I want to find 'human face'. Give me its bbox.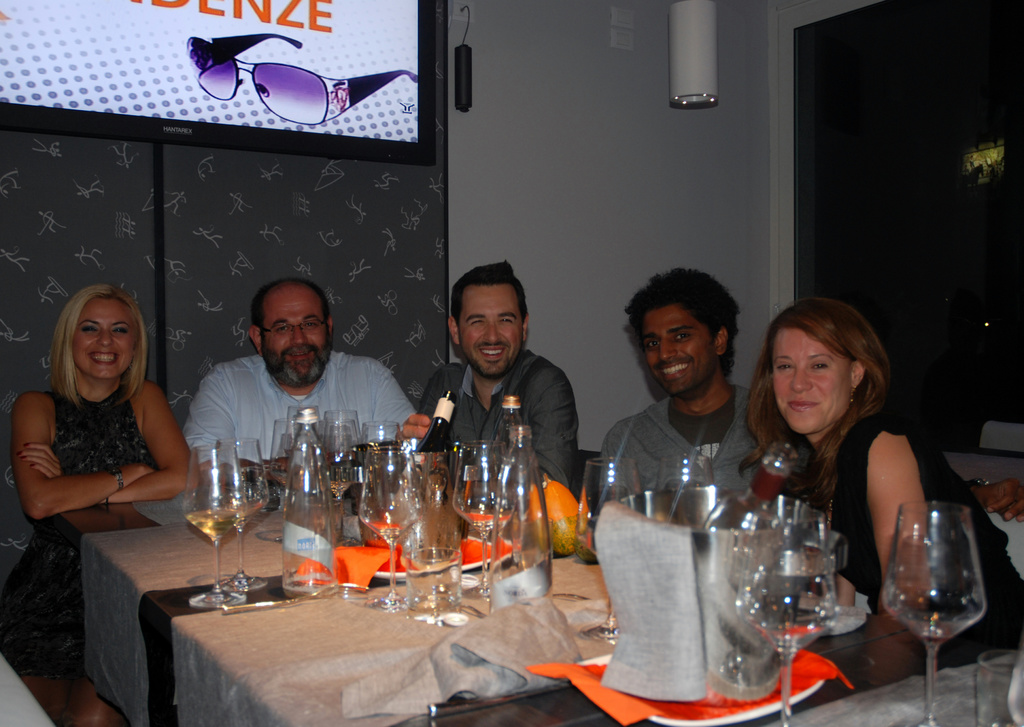
locate(643, 303, 715, 394).
